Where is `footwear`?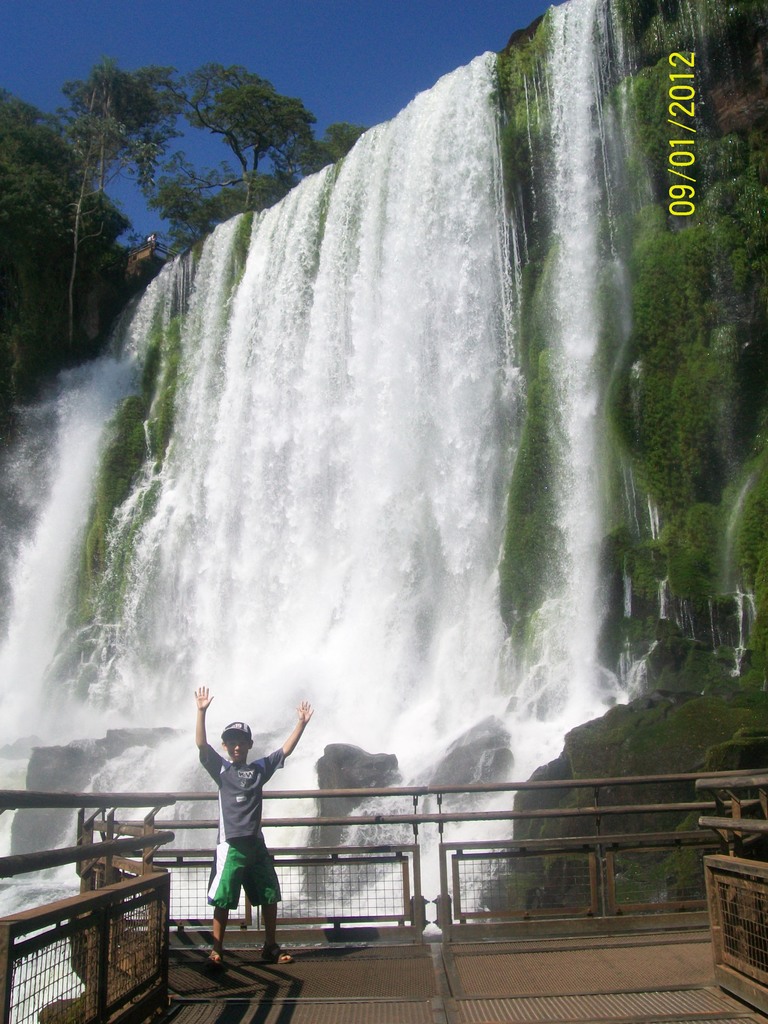
253, 940, 301, 972.
